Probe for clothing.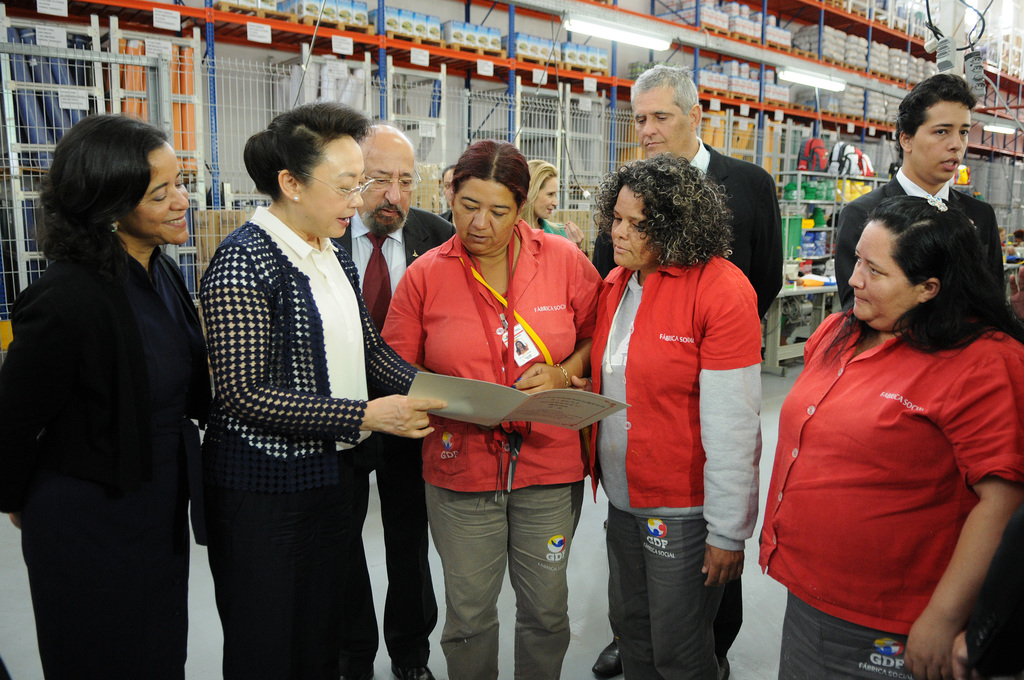
Probe result: 0 230 213 673.
